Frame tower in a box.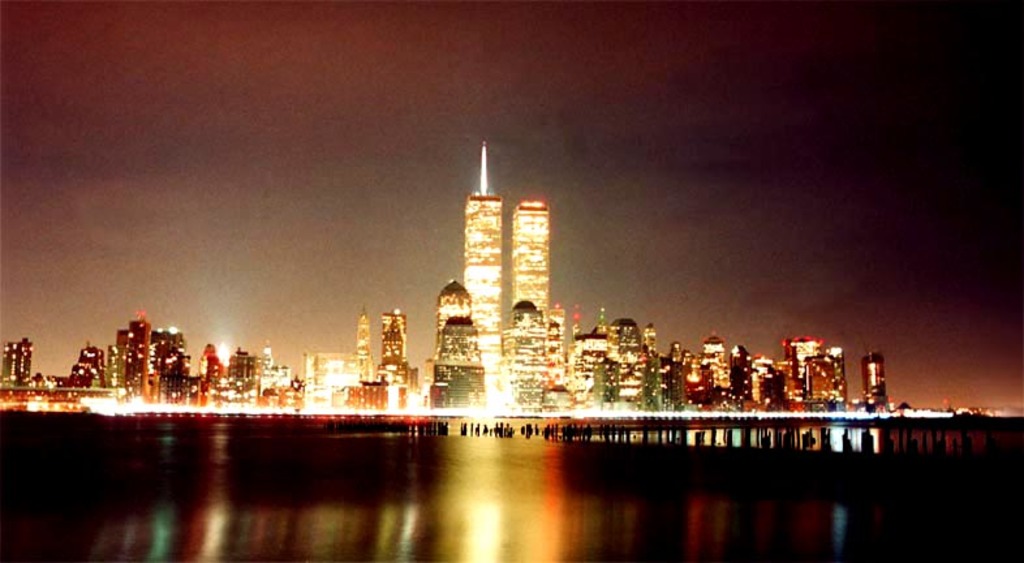
bbox(865, 353, 889, 409).
